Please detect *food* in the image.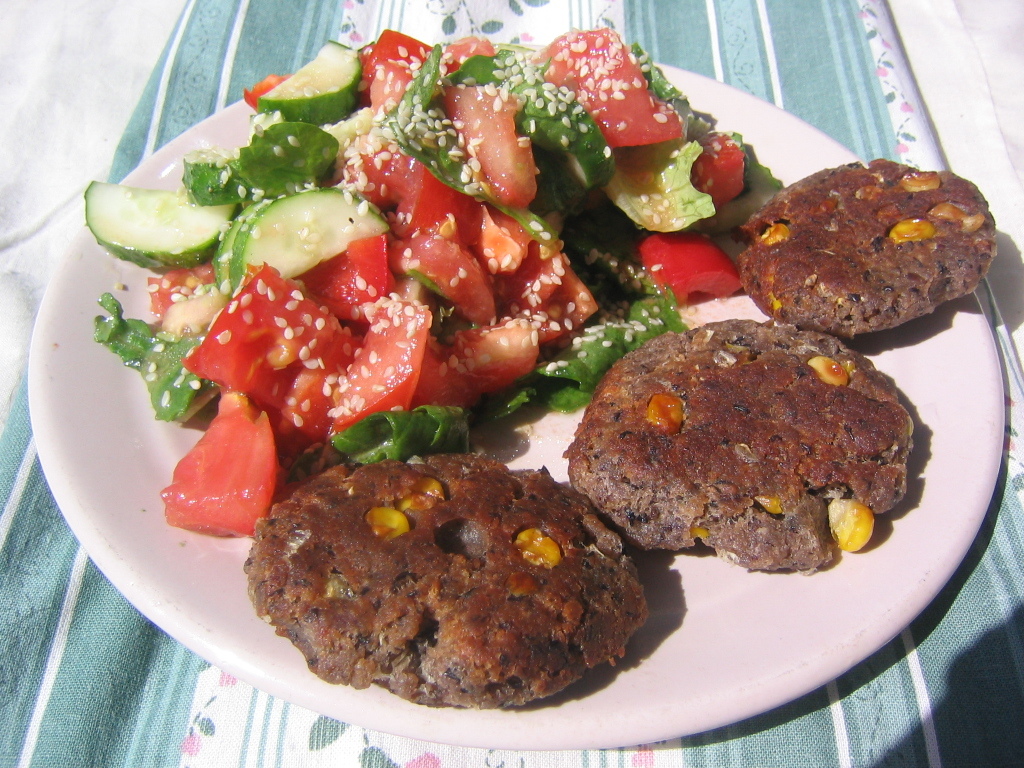
239:453:642:715.
